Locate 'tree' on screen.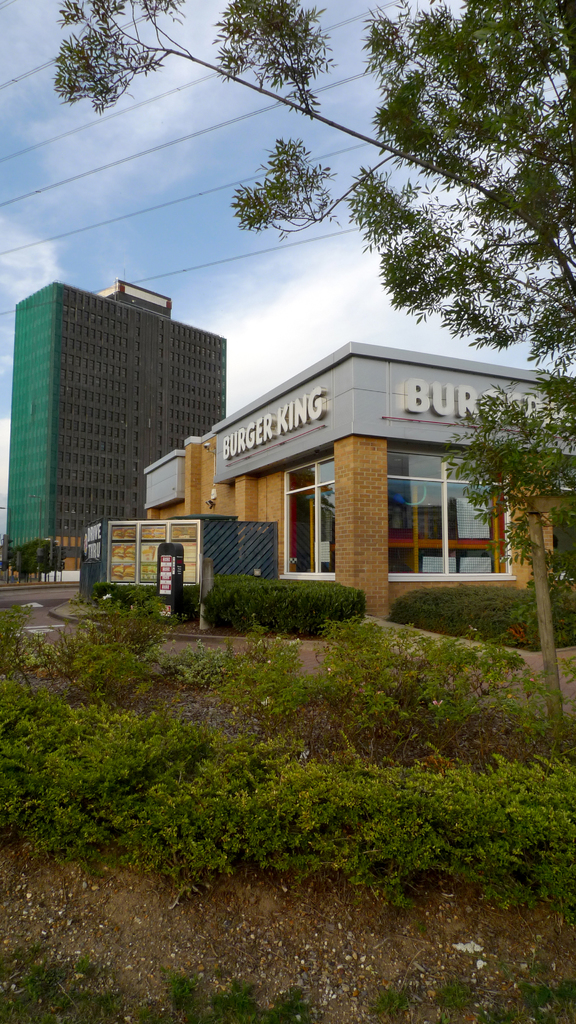
On screen at <bbox>55, 0, 575, 578</bbox>.
